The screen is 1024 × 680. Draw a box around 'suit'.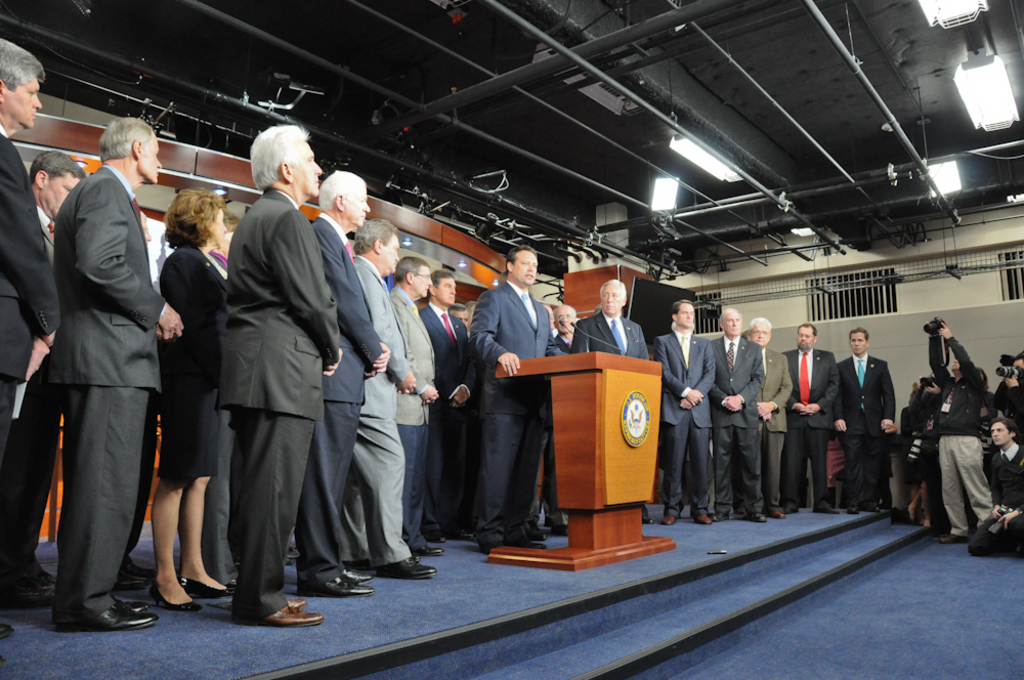
box(394, 284, 434, 542).
